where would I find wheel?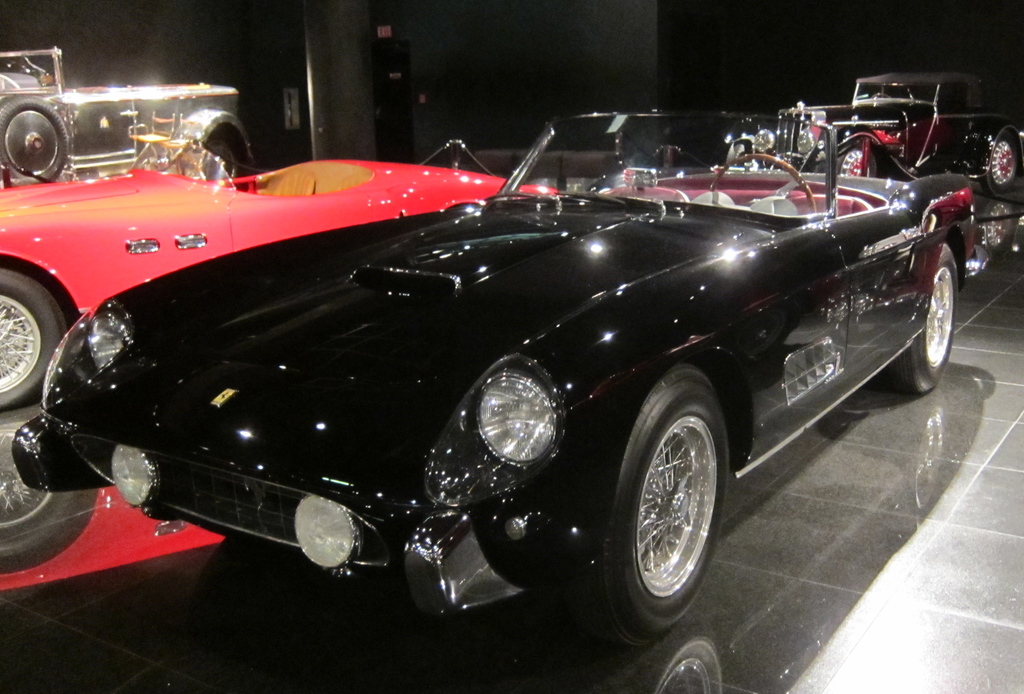
At detection(871, 93, 893, 99).
